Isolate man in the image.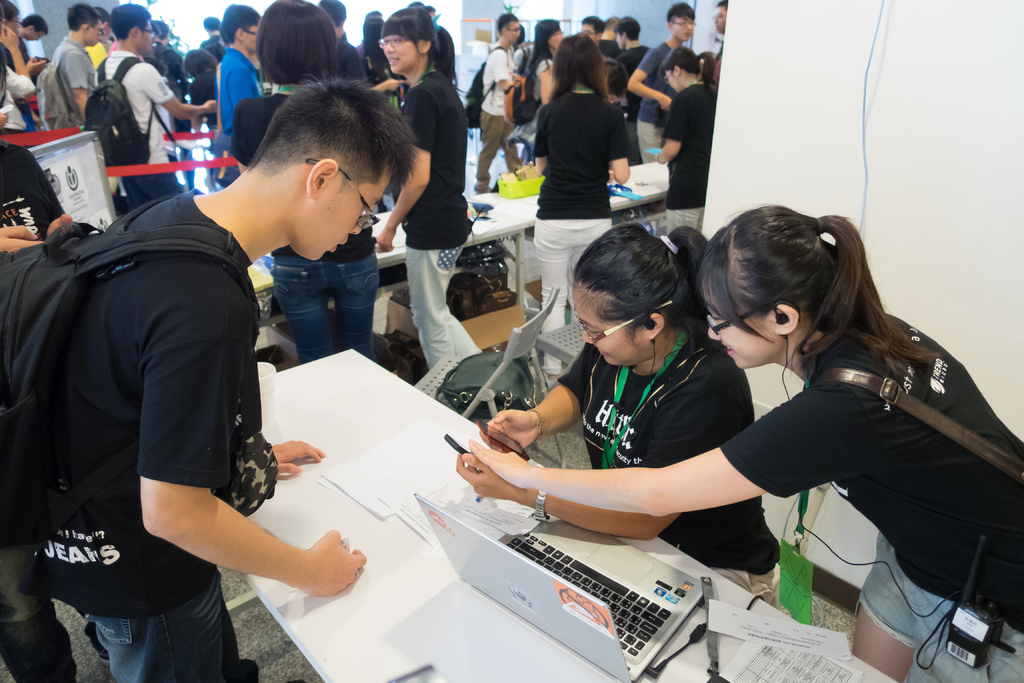
Isolated region: detection(80, 6, 109, 71).
